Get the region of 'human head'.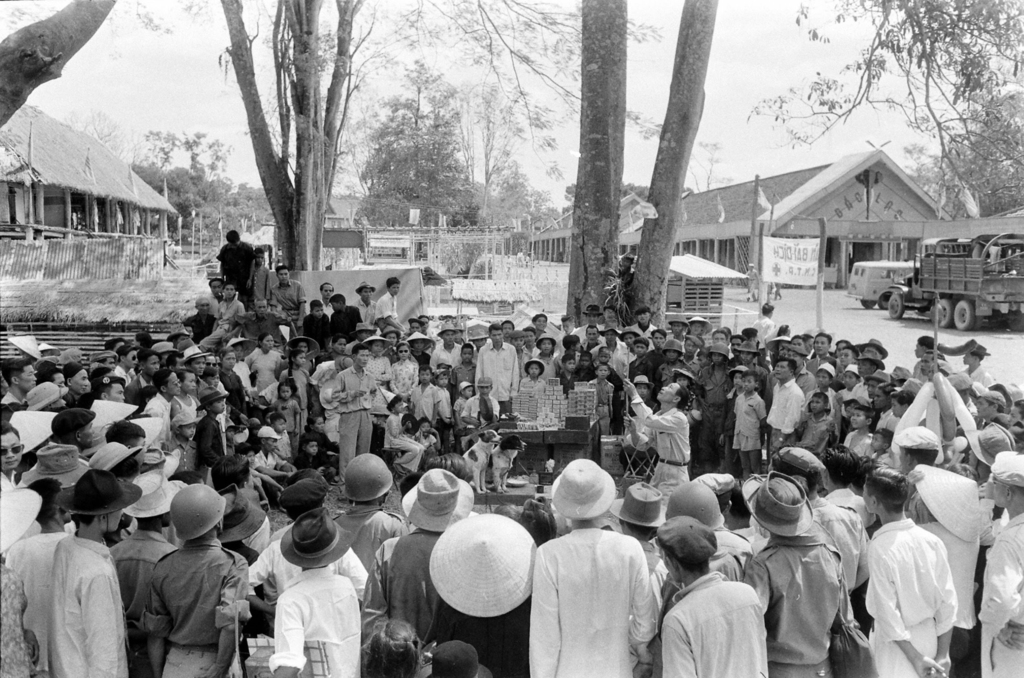
116, 347, 136, 367.
